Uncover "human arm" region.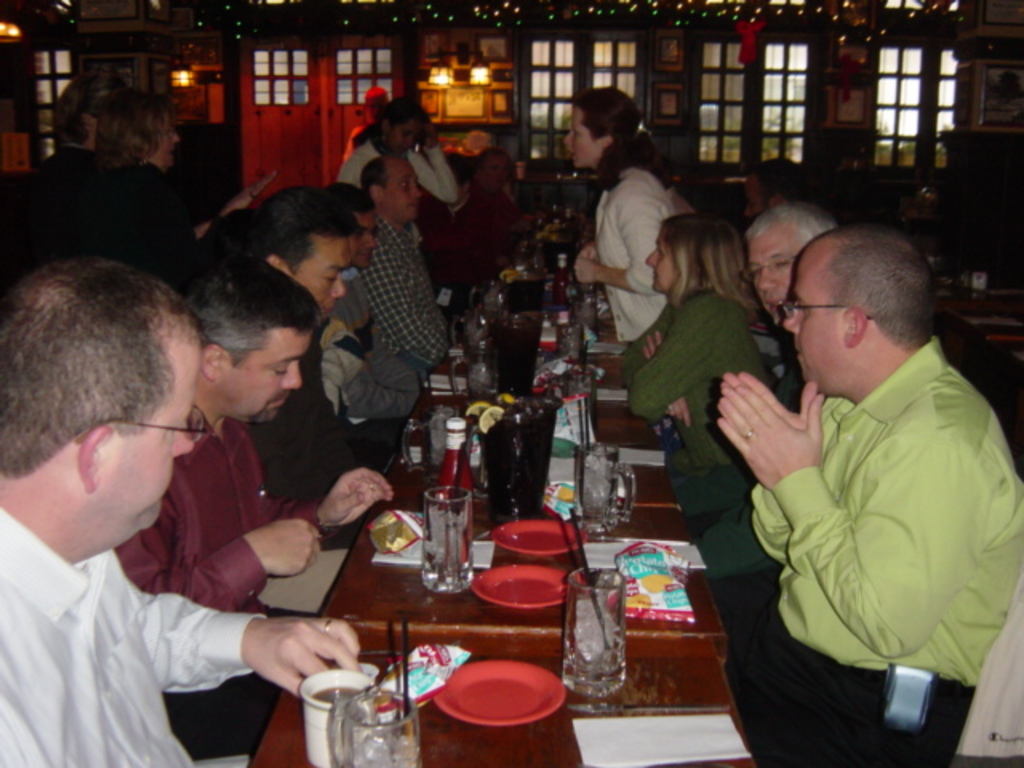
Uncovered: {"x1": 293, "y1": 456, "x2": 403, "y2": 534}.
